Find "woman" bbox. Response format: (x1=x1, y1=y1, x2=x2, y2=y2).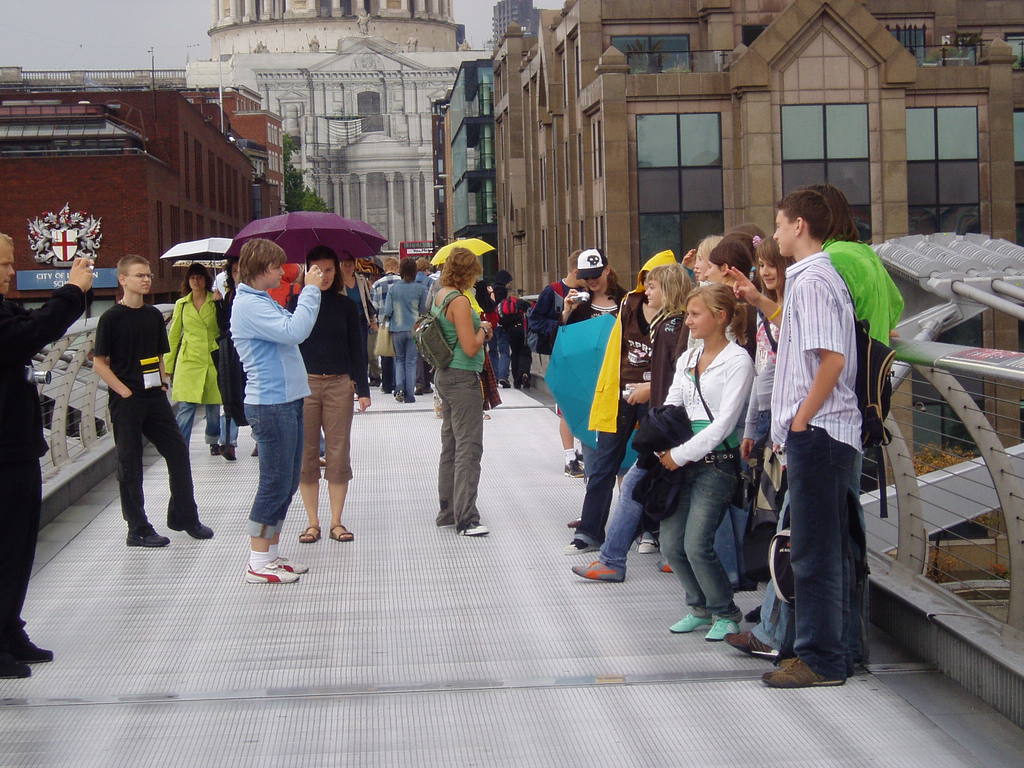
(x1=428, y1=246, x2=492, y2=536).
